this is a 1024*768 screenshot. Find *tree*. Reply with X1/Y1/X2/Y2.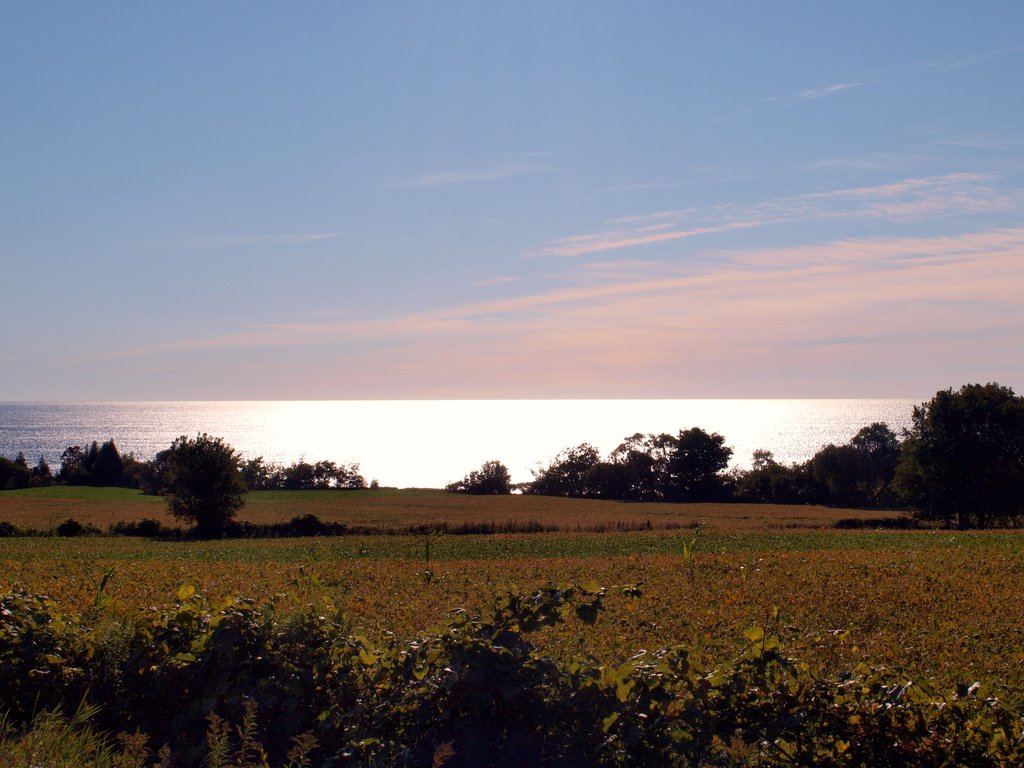
843/422/905/467.
